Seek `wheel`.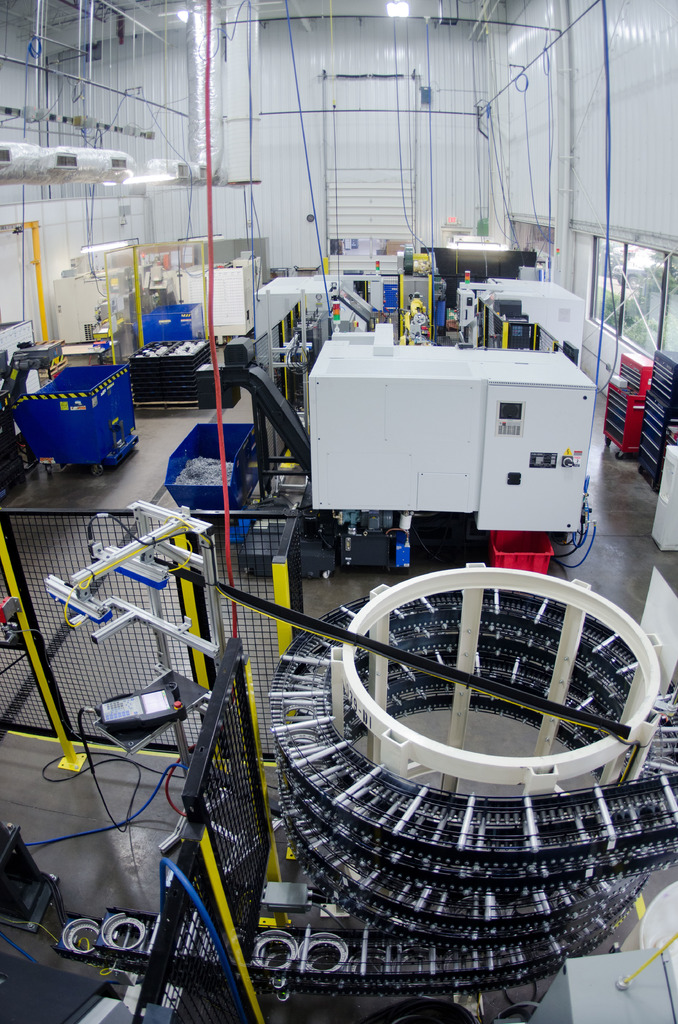
Rect(604, 436, 611, 445).
